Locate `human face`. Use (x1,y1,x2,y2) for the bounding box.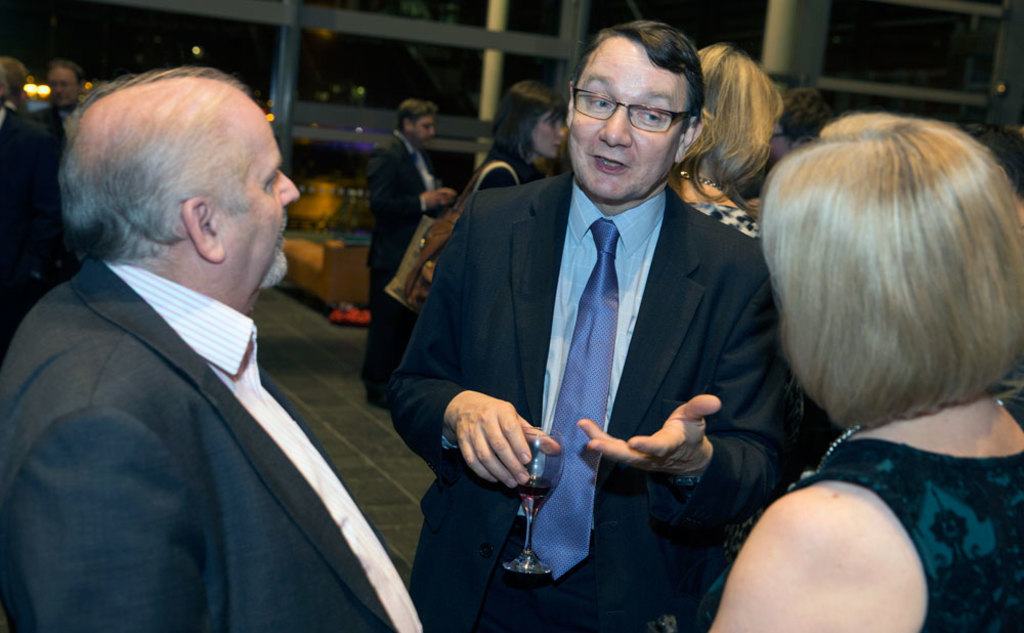
(422,118,436,143).
